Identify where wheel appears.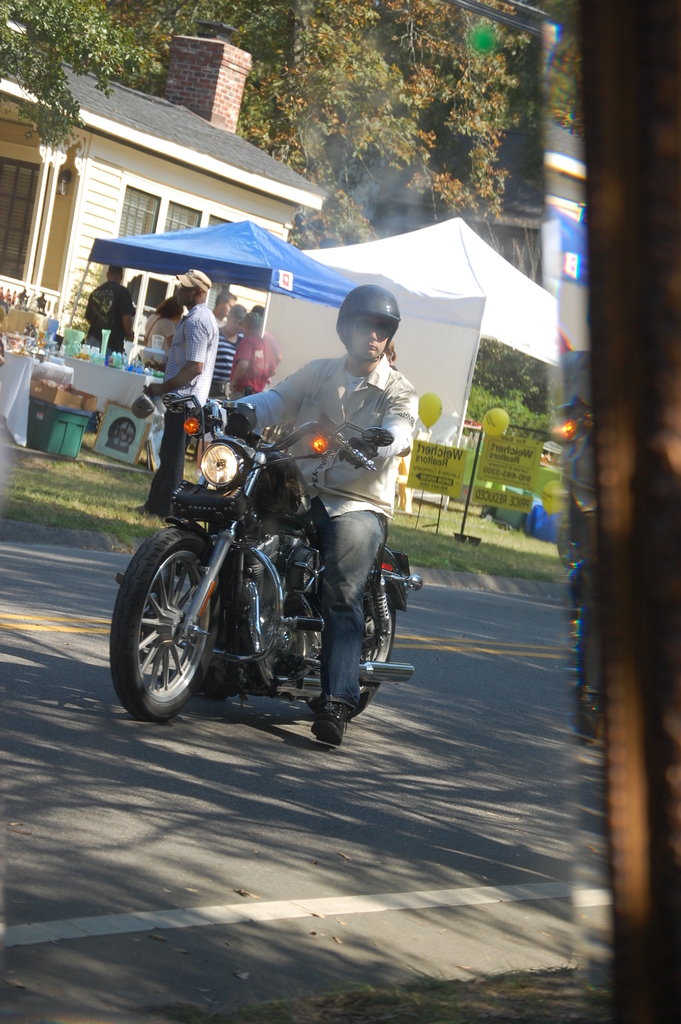
Appears at BBox(311, 590, 397, 723).
